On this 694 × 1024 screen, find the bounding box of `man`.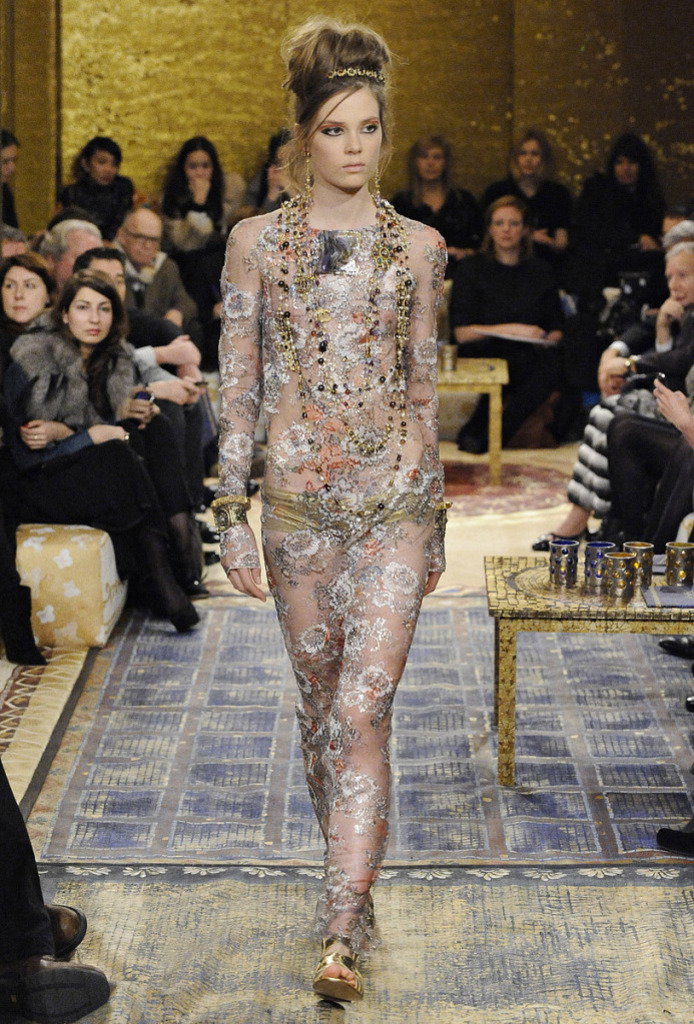
Bounding box: region(61, 235, 232, 513).
